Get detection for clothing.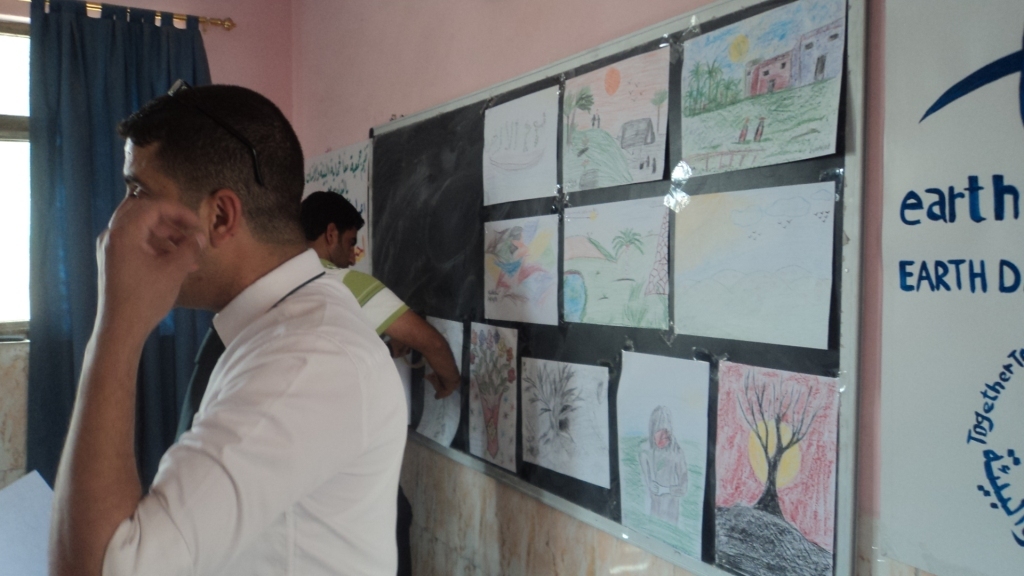
Detection: 301, 256, 416, 421.
